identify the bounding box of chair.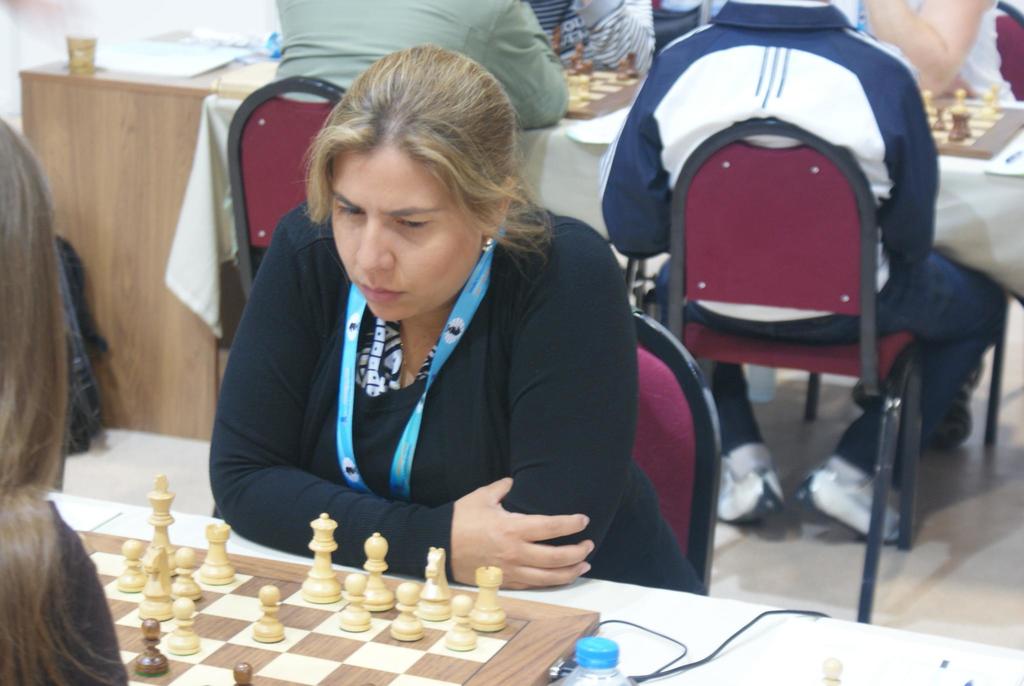
806, 0, 1023, 452.
